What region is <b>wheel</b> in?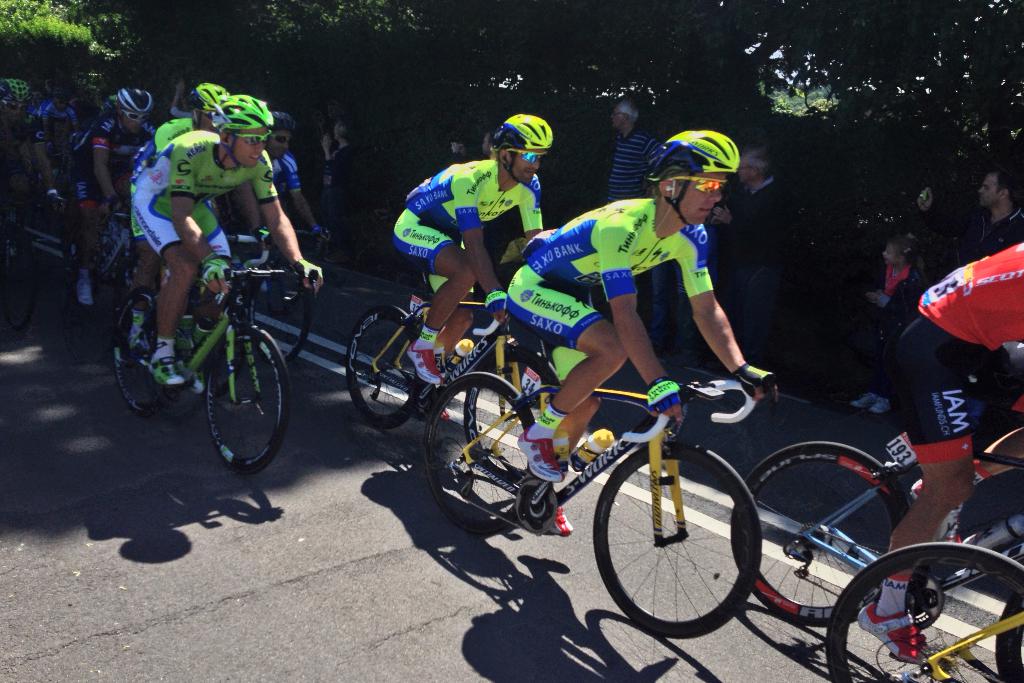
{"x1": 345, "y1": 304, "x2": 426, "y2": 426}.
